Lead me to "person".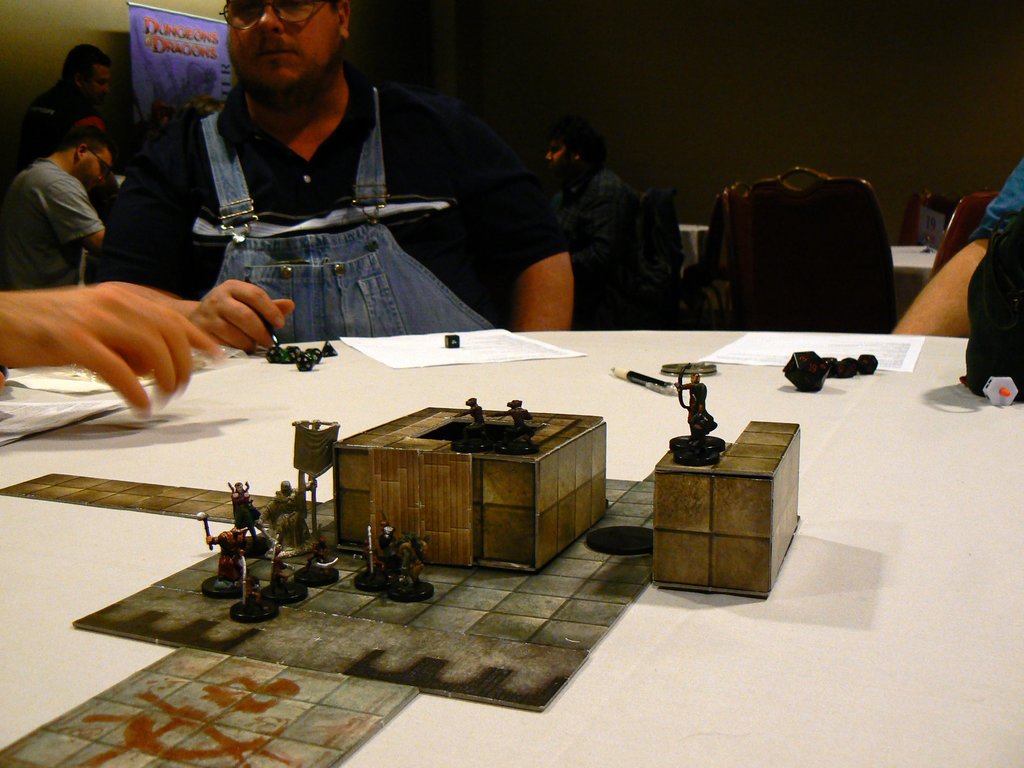
Lead to locate(301, 534, 334, 573).
